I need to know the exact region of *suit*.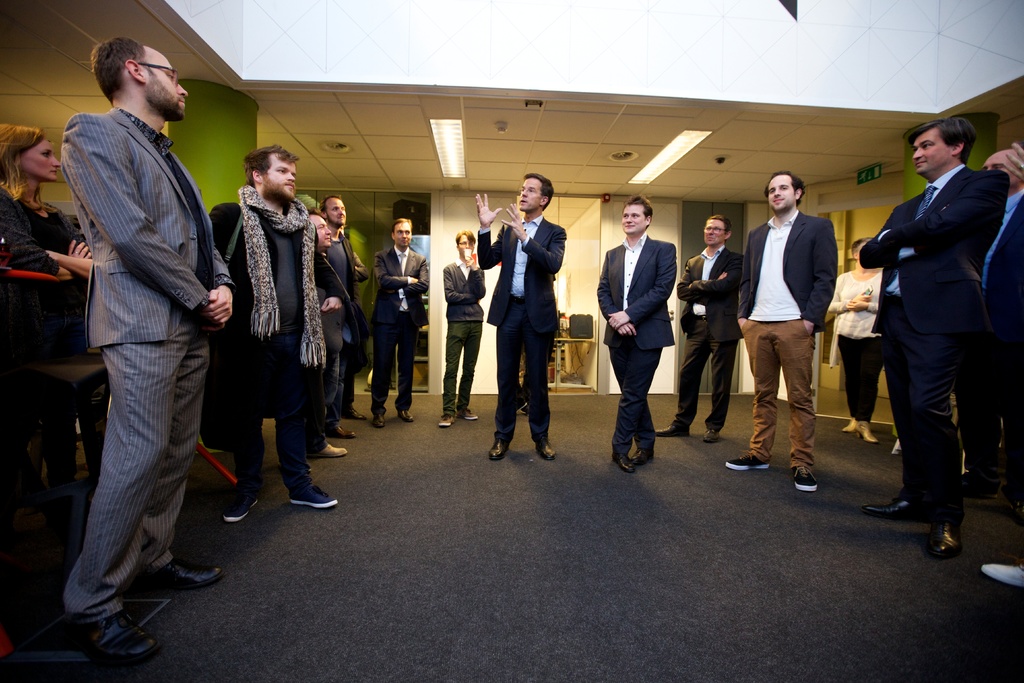
Region: bbox(371, 241, 430, 408).
